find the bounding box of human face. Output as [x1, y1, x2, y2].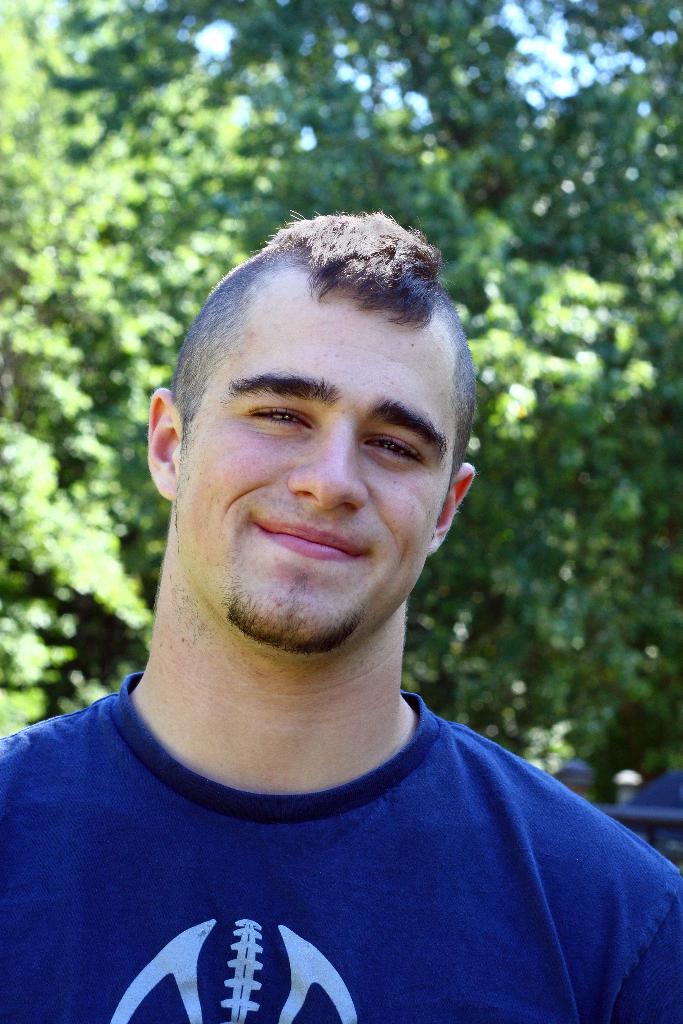
[169, 271, 463, 659].
